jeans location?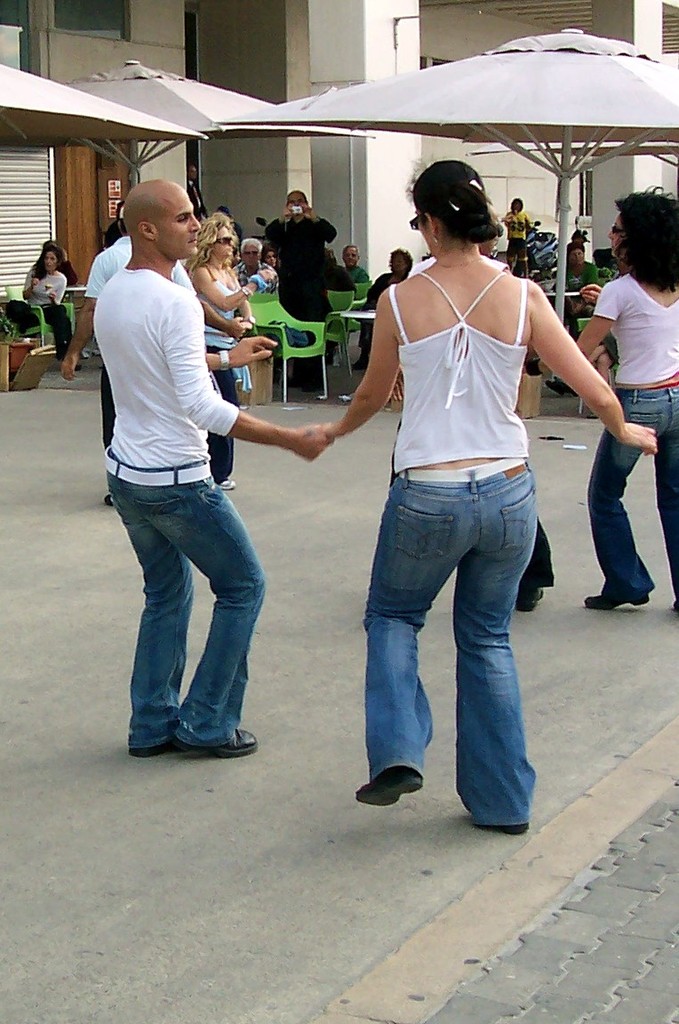
[587,383,678,602]
